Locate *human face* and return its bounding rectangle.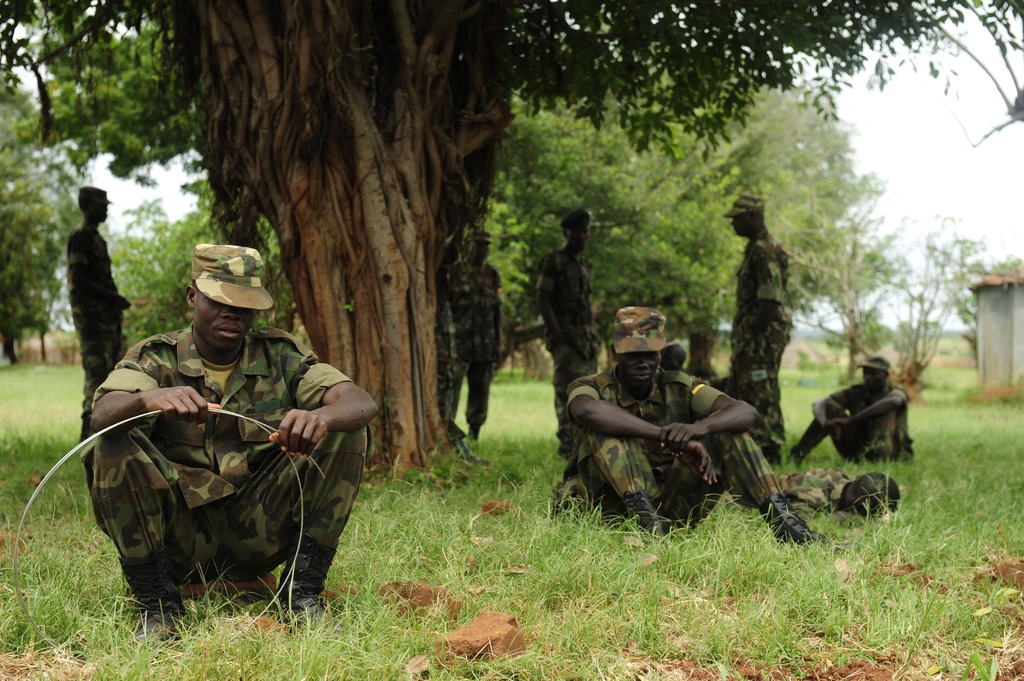
region(90, 204, 108, 222).
